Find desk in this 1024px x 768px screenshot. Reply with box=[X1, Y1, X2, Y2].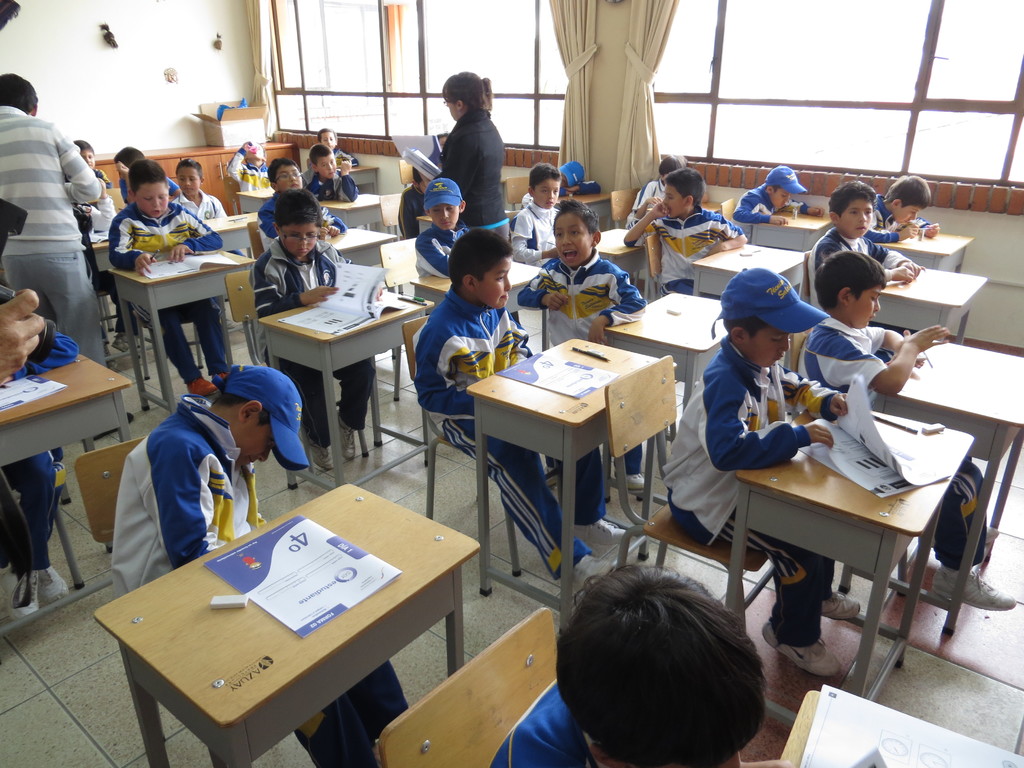
box=[0, 351, 134, 639].
